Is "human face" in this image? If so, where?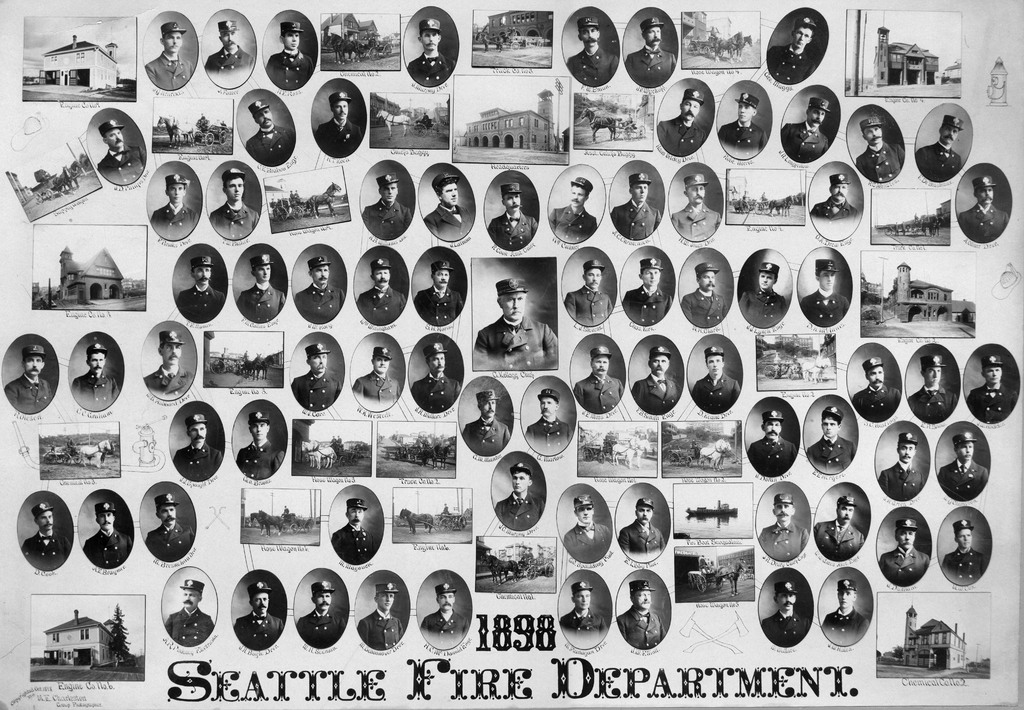
Yes, at box(512, 472, 531, 494).
